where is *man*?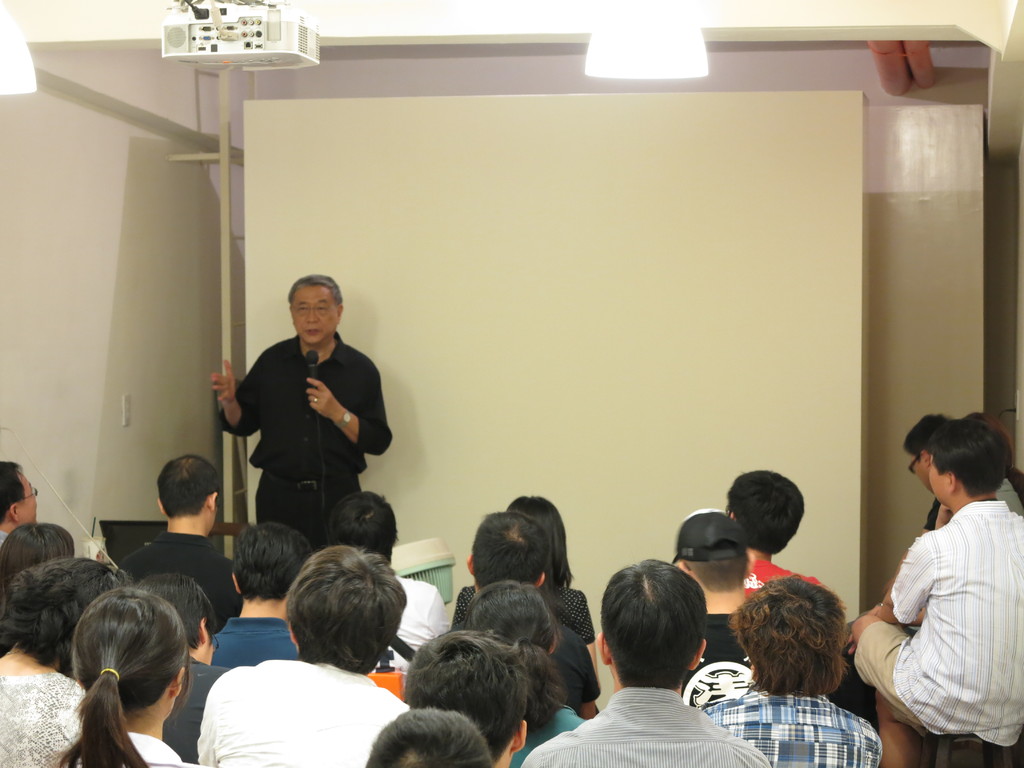
x1=175, y1=545, x2=422, y2=767.
